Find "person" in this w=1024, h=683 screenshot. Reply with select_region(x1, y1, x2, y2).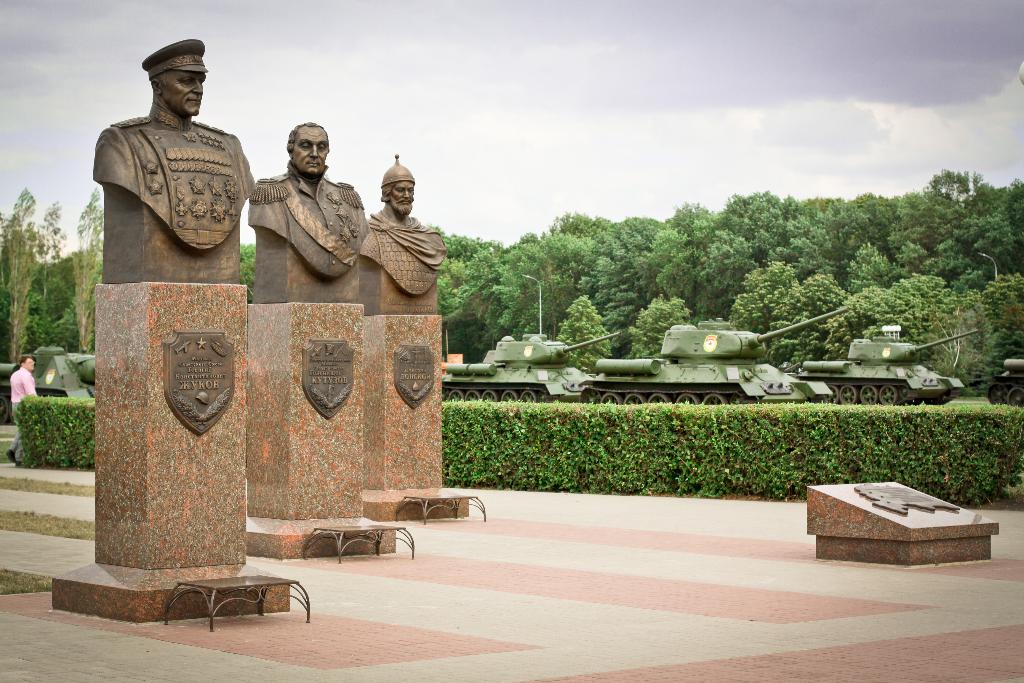
select_region(3, 350, 45, 461).
